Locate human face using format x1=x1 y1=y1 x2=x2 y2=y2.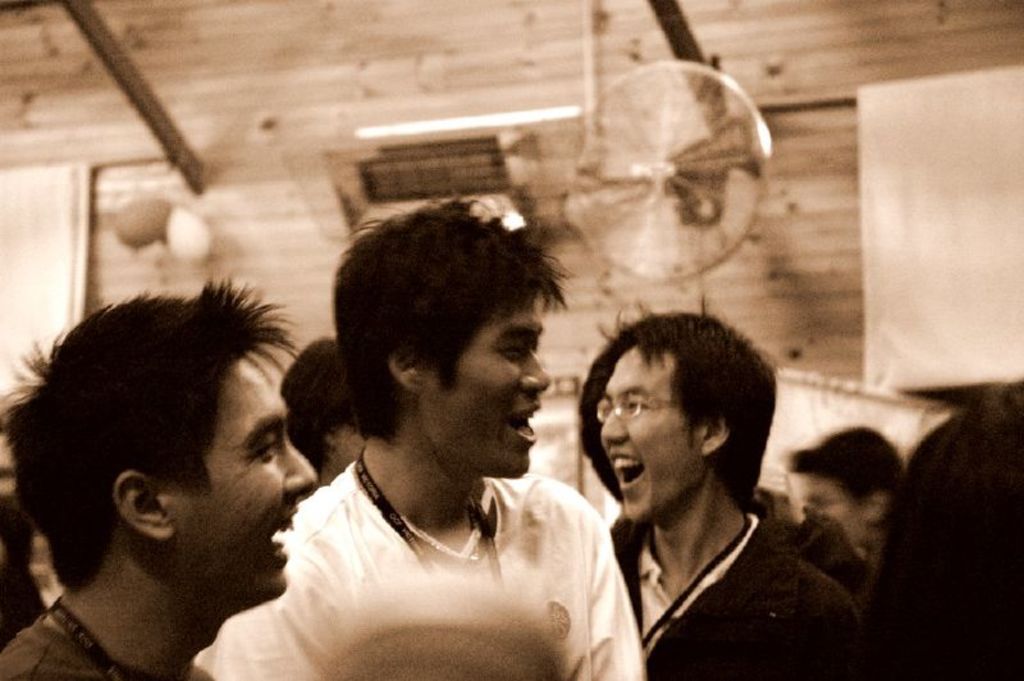
x1=585 y1=332 x2=698 y2=524.
